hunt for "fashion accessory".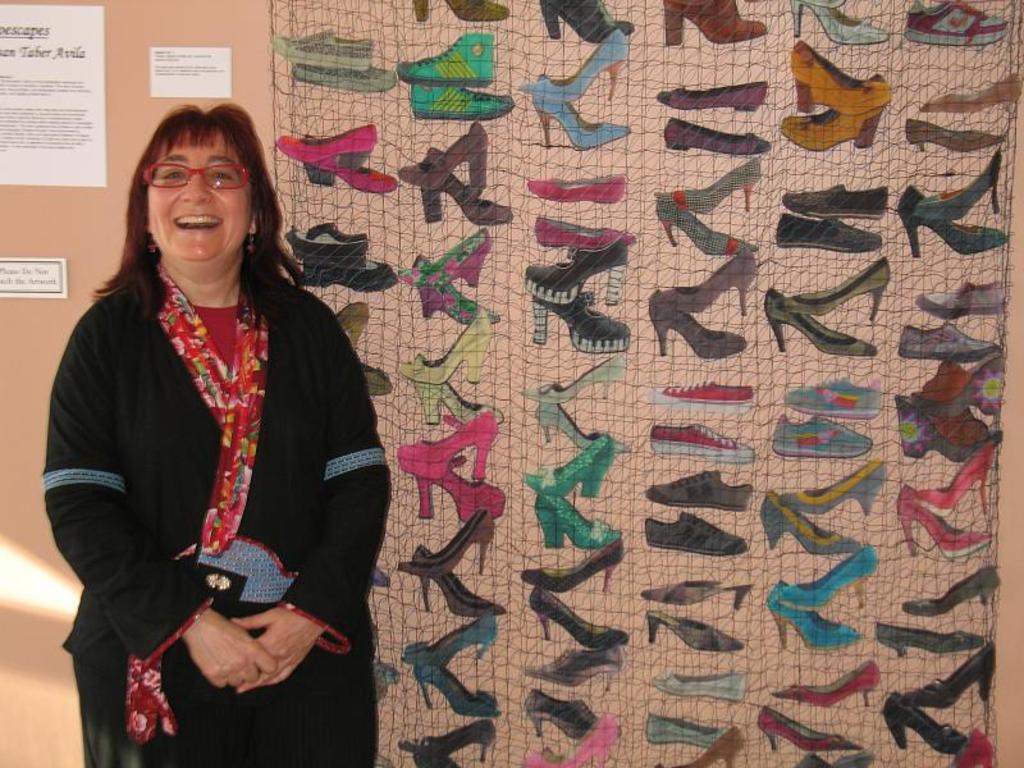
Hunted down at [285, 219, 367, 261].
